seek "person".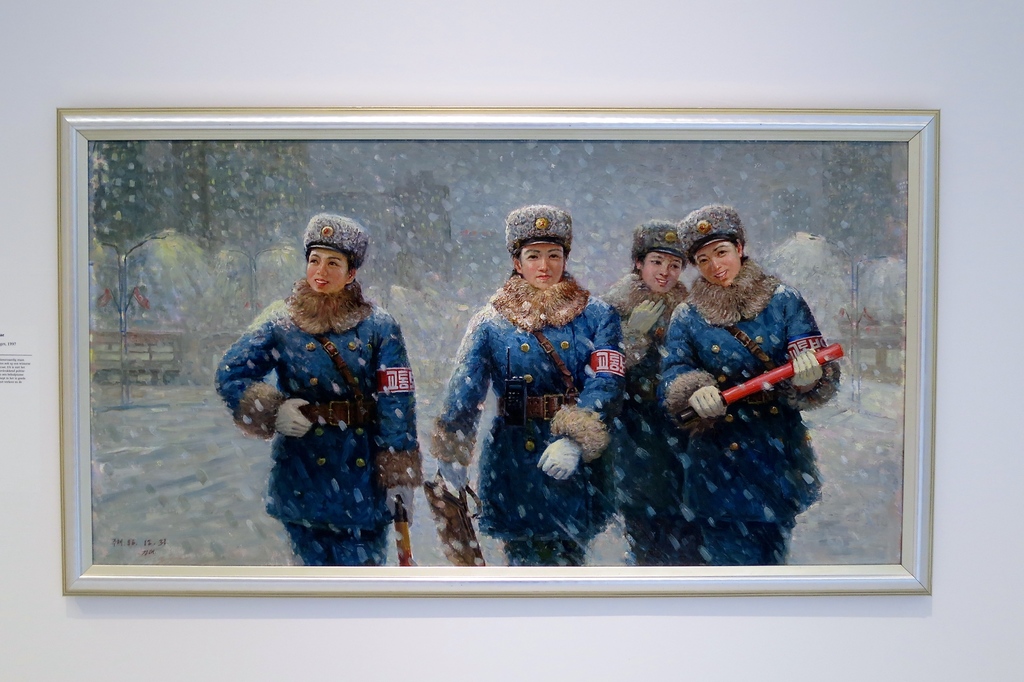
l=594, t=220, r=691, b=564.
